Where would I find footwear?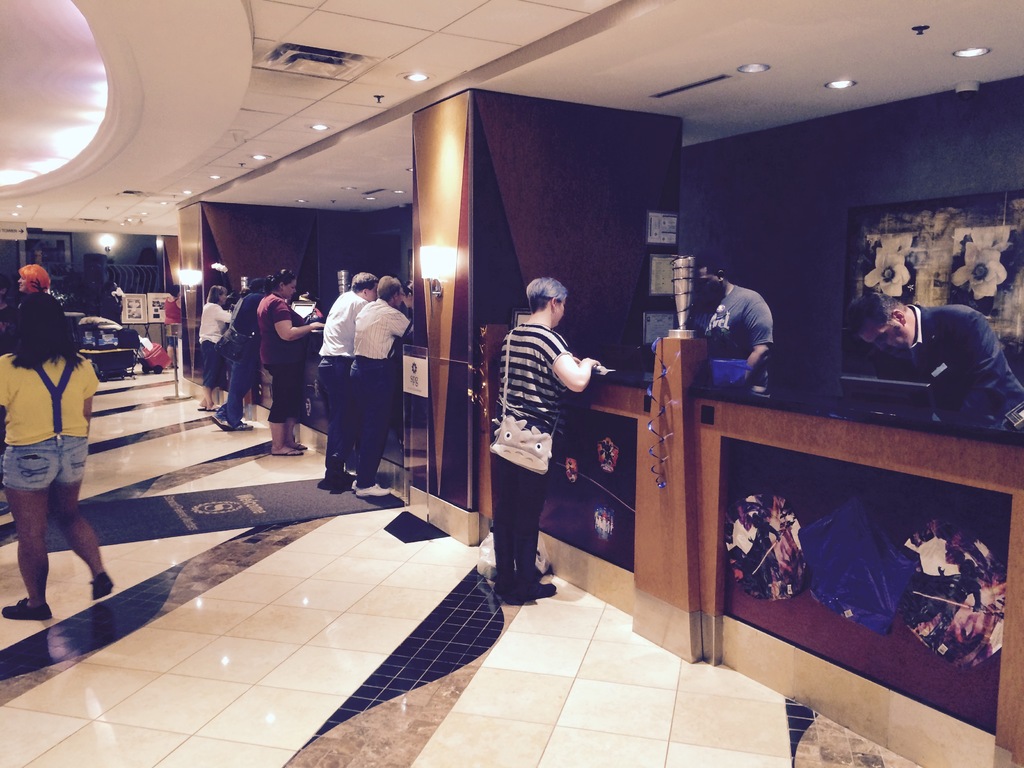
At [x1=235, y1=420, x2=253, y2=431].
